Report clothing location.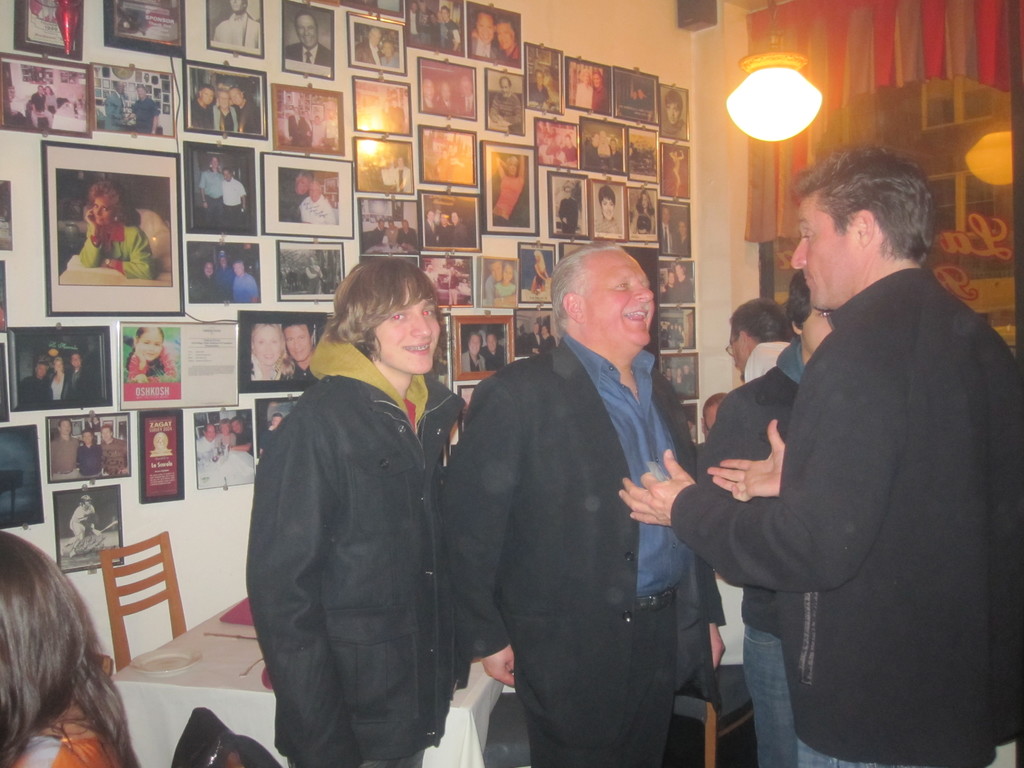
Report: x1=243, y1=330, x2=467, y2=767.
